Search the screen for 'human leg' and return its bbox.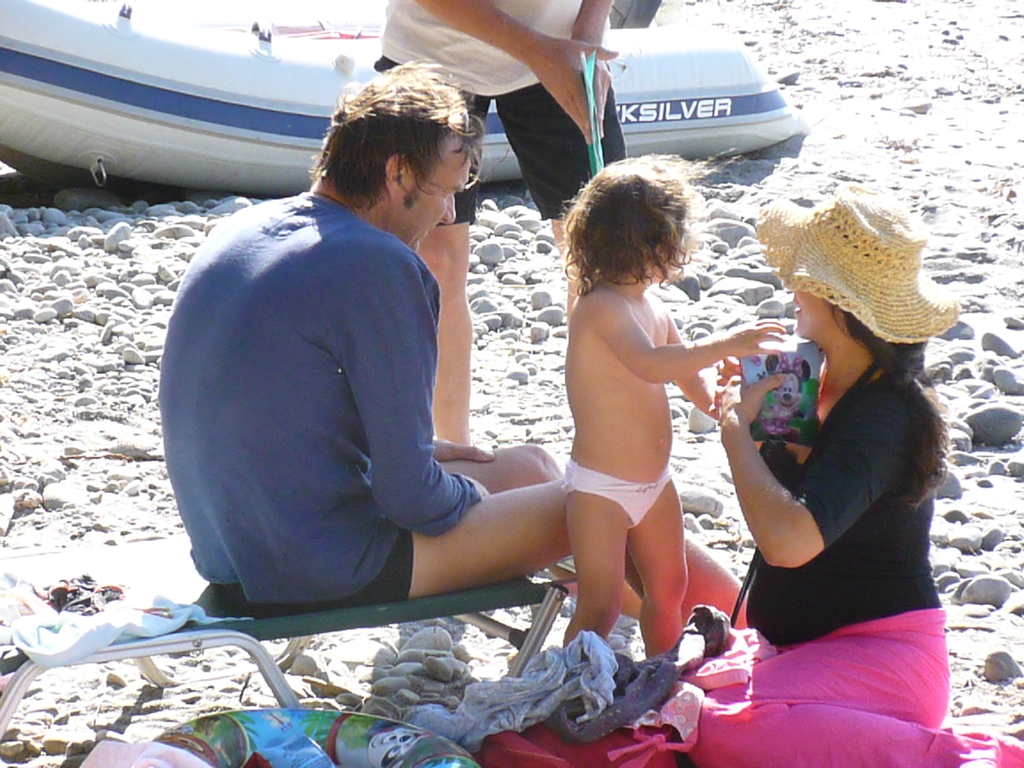
Found: 351 484 746 627.
